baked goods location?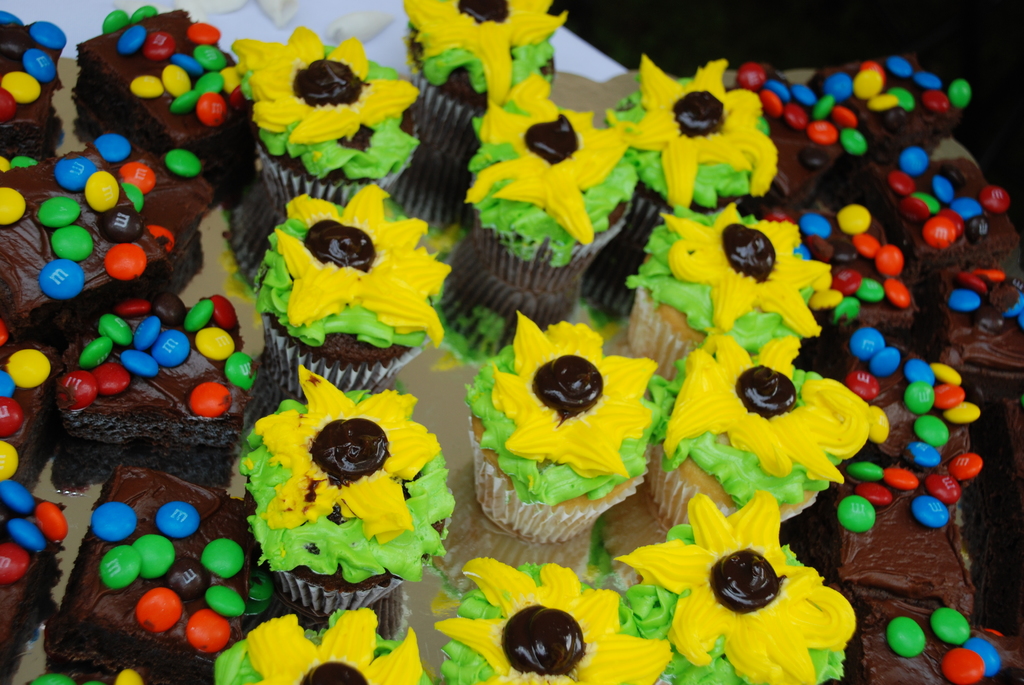
[left=43, top=463, right=258, bottom=684]
